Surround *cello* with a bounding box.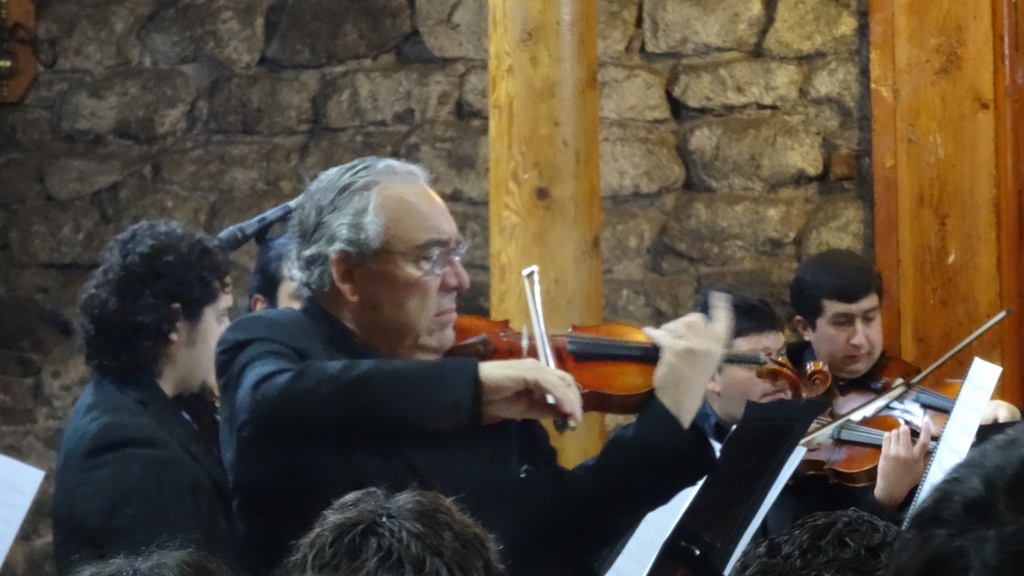
804 306 1018 494.
